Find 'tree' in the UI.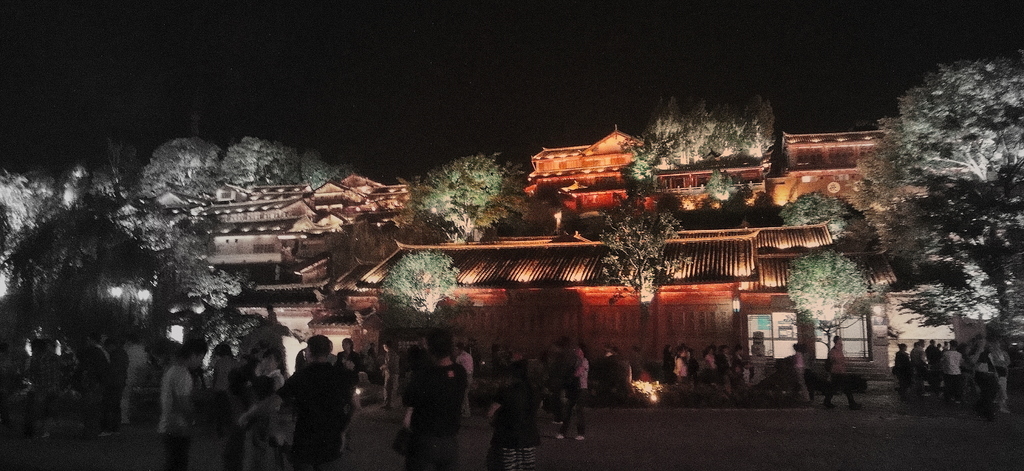
UI element at [left=0, top=170, right=257, bottom=360].
